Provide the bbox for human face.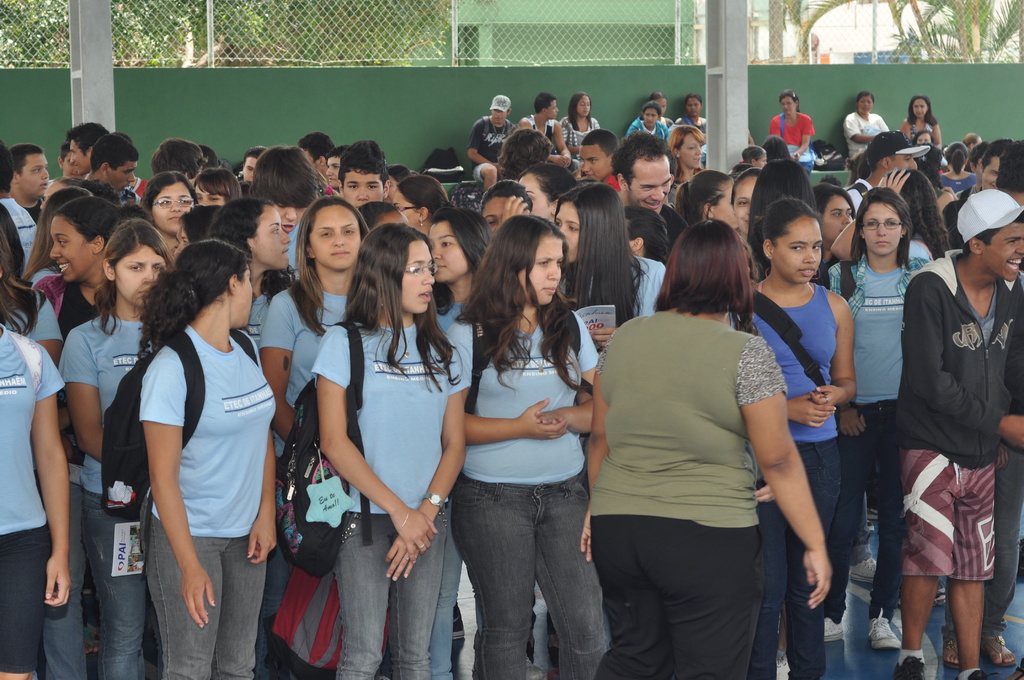
box=[115, 245, 164, 305].
